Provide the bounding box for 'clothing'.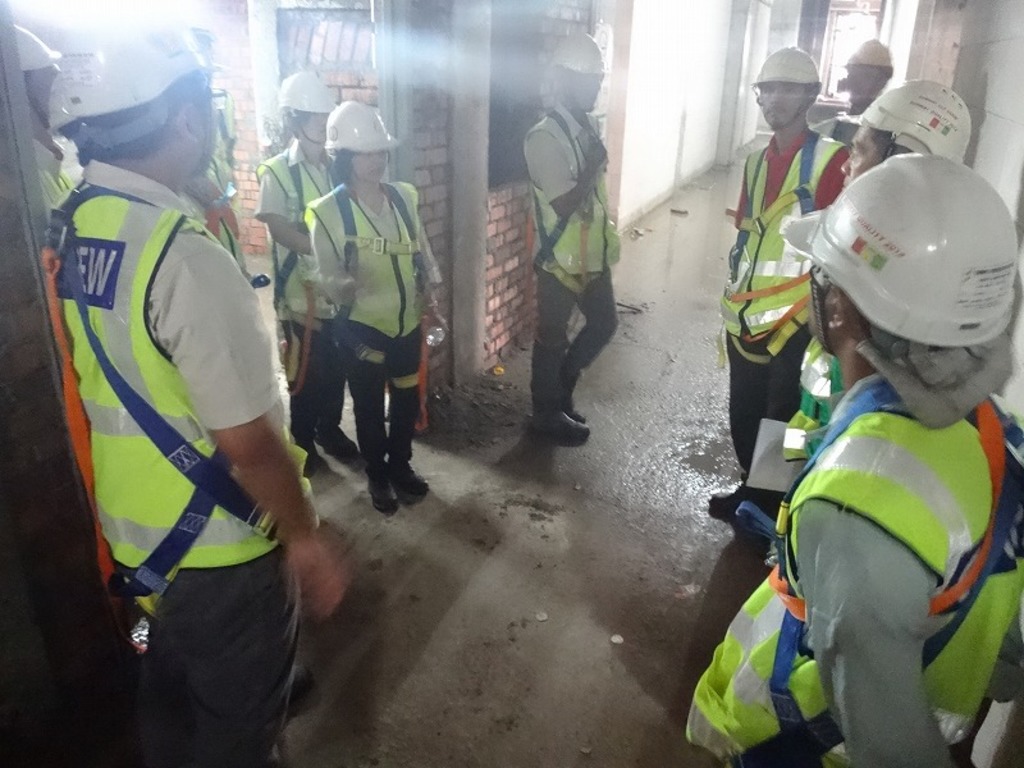
bbox=(717, 123, 850, 472).
